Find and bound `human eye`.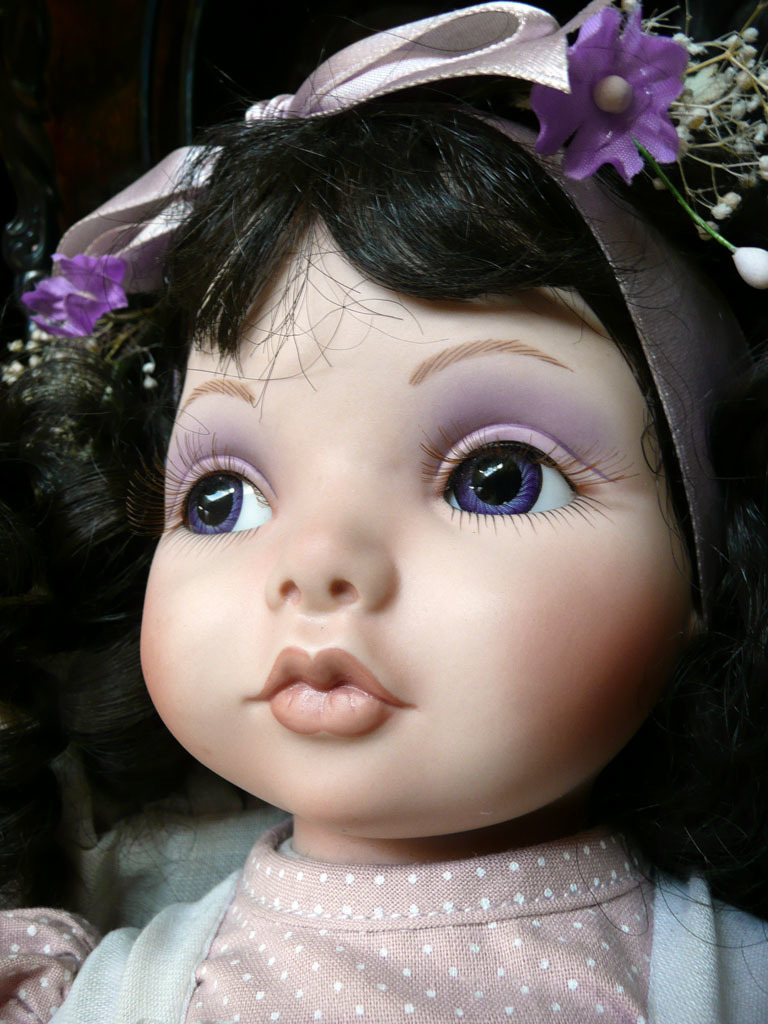
Bound: bbox=(403, 371, 653, 536).
